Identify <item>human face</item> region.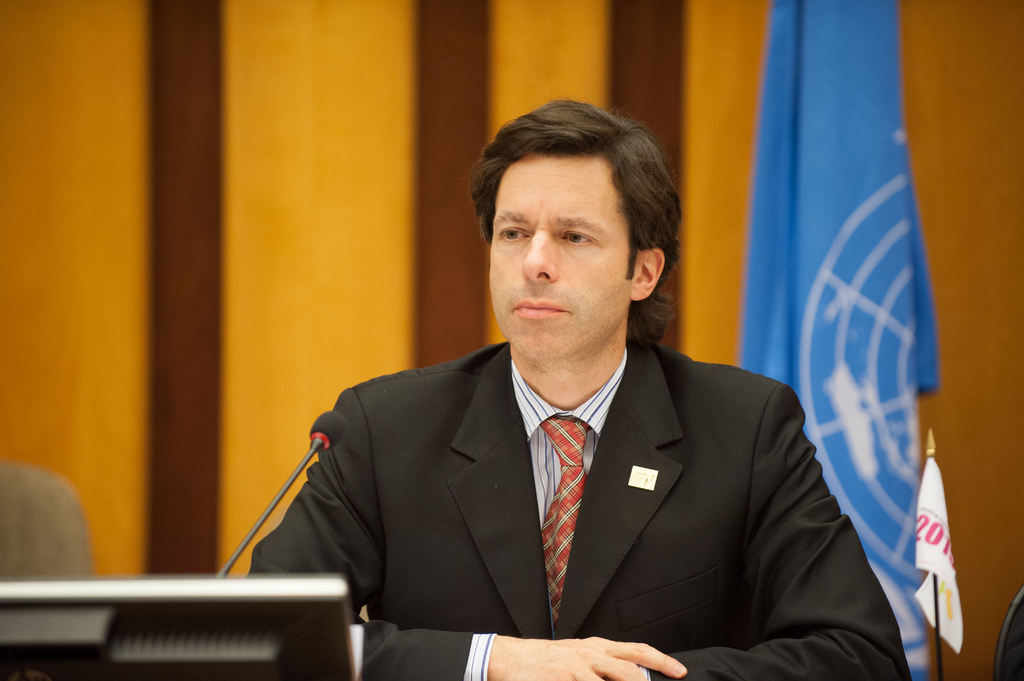
Region: select_region(483, 150, 633, 360).
